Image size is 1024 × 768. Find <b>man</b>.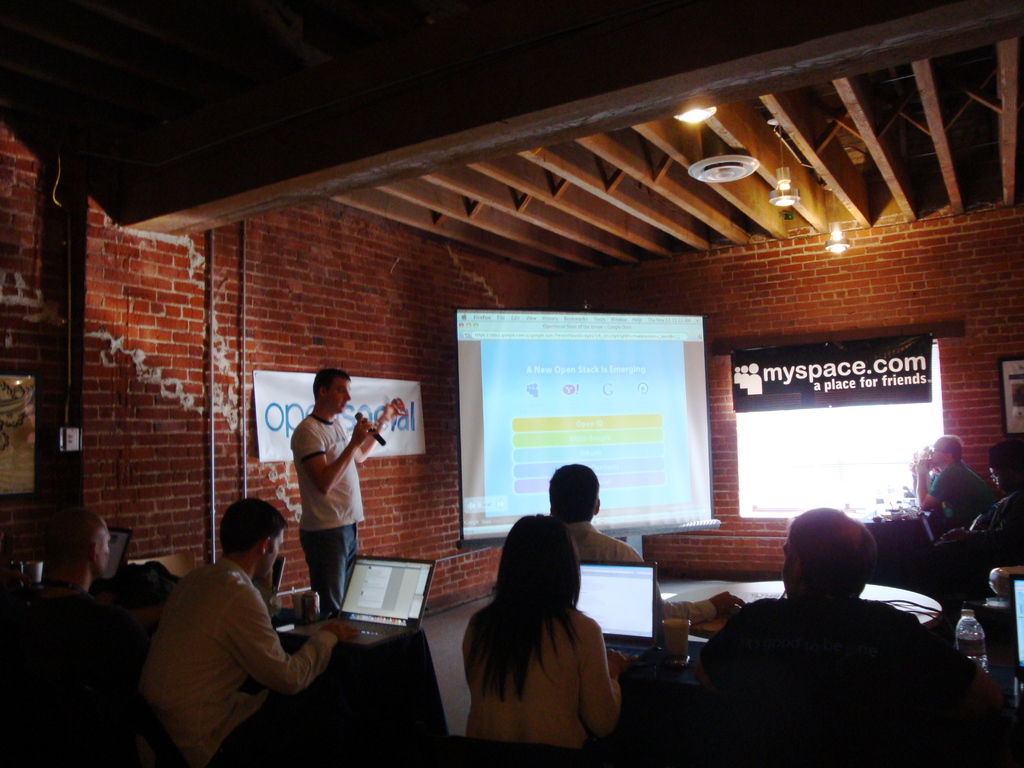
[x1=915, y1=435, x2=991, y2=533].
